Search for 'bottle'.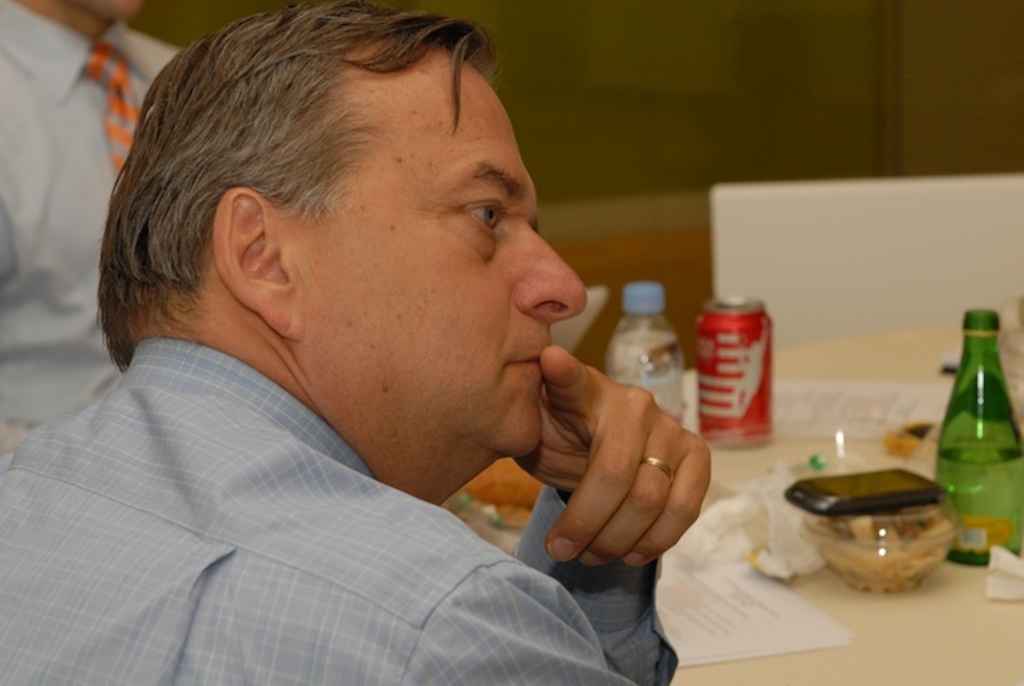
Found at (933, 322, 1017, 568).
